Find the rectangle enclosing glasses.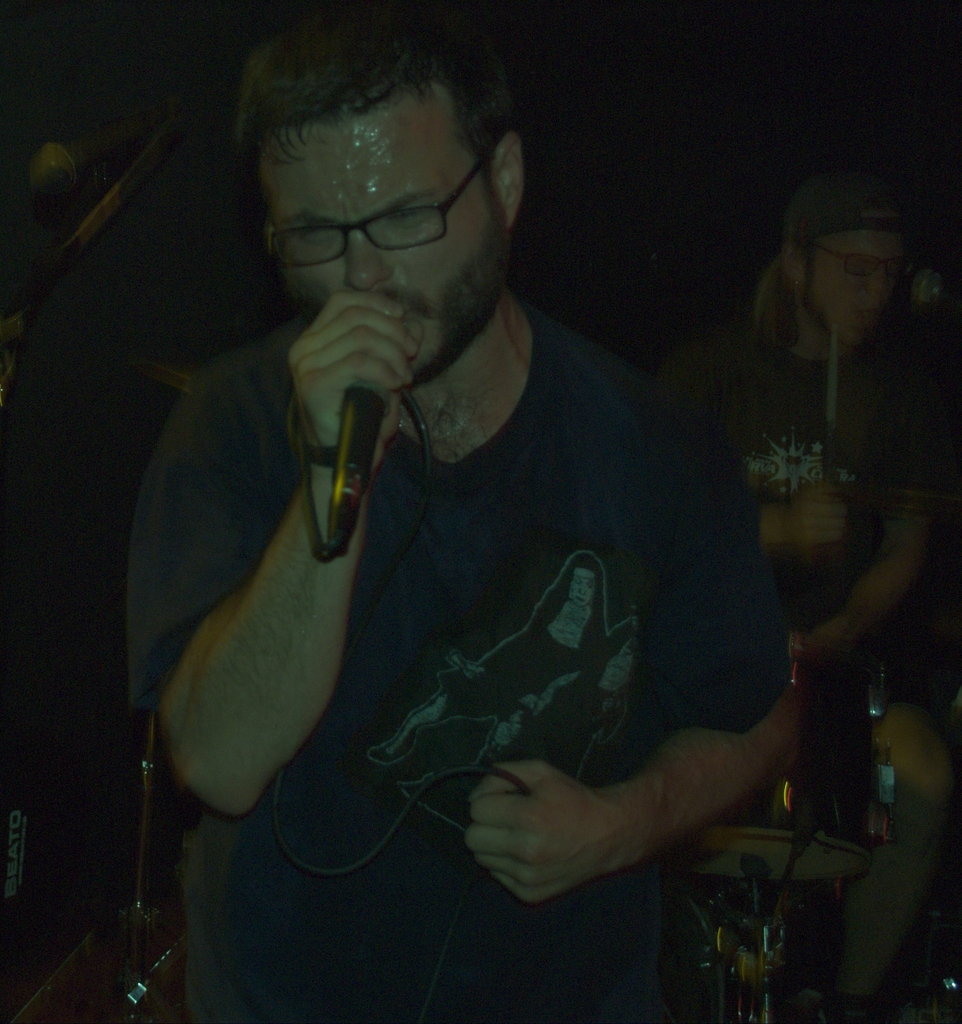
x1=234, y1=156, x2=512, y2=257.
